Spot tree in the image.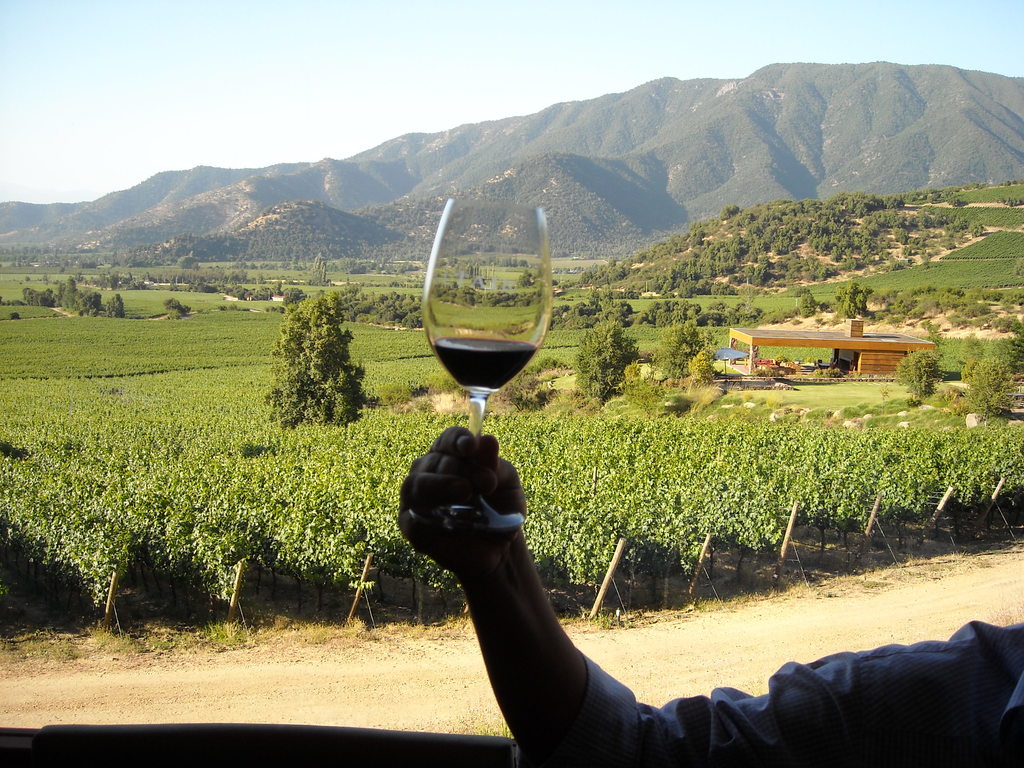
tree found at detection(284, 287, 301, 300).
